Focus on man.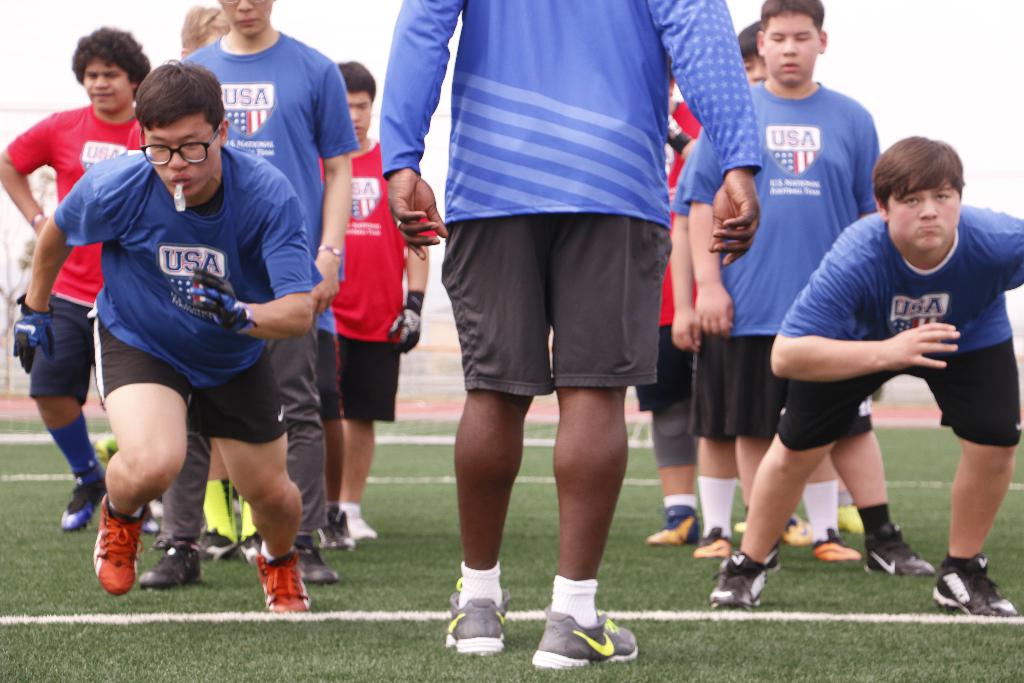
Focused at select_region(642, 67, 707, 550).
